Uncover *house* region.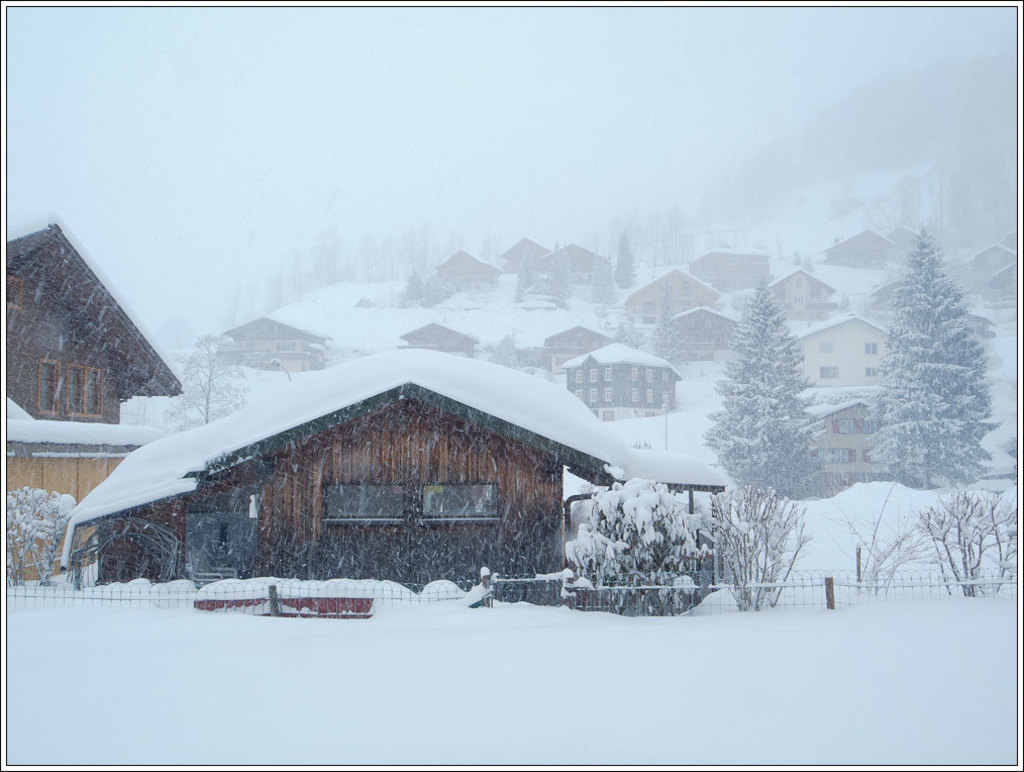
Uncovered: region(791, 304, 908, 381).
